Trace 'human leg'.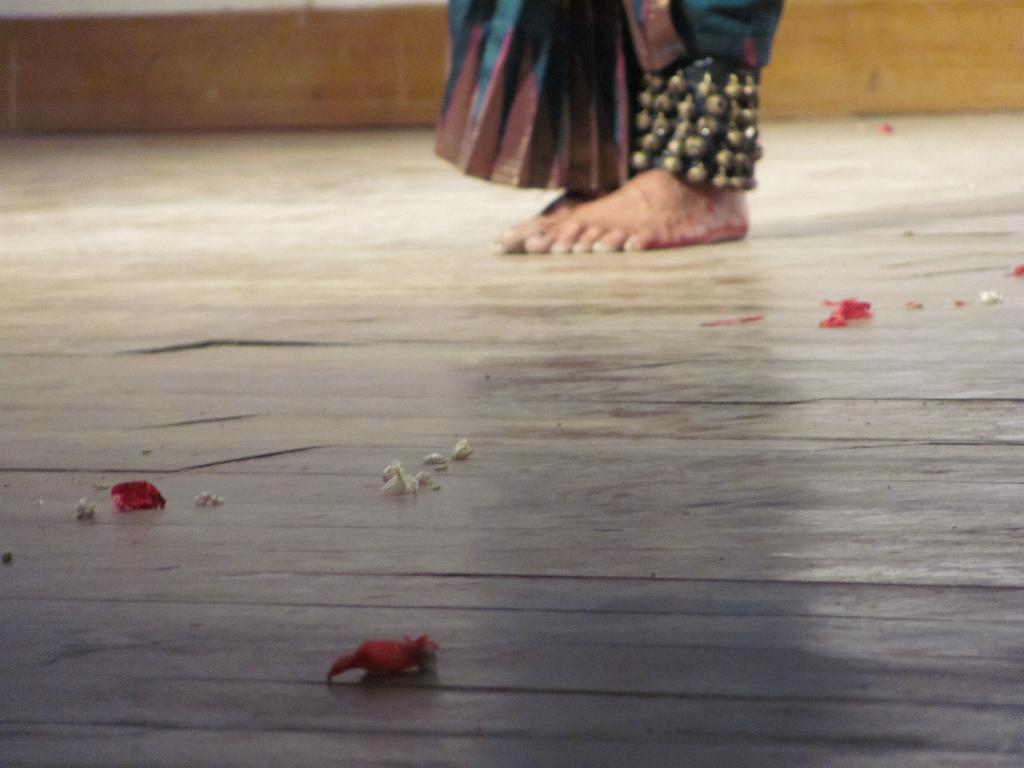
Traced to pyautogui.locateOnScreen(515, 0, 787, 252).
